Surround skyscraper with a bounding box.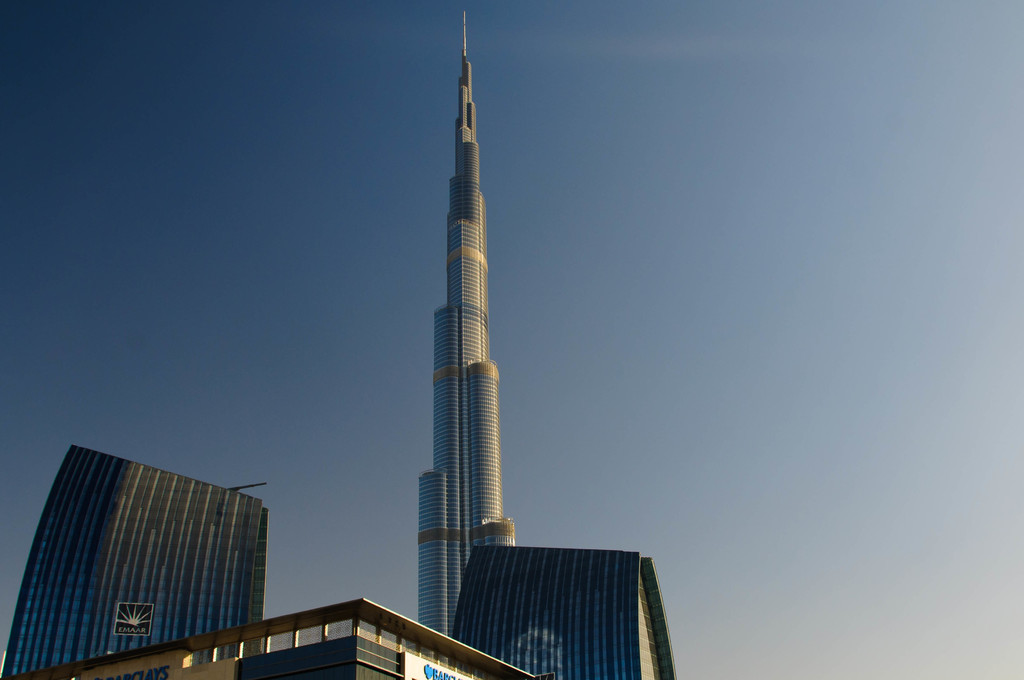
[419,6,518,638].
